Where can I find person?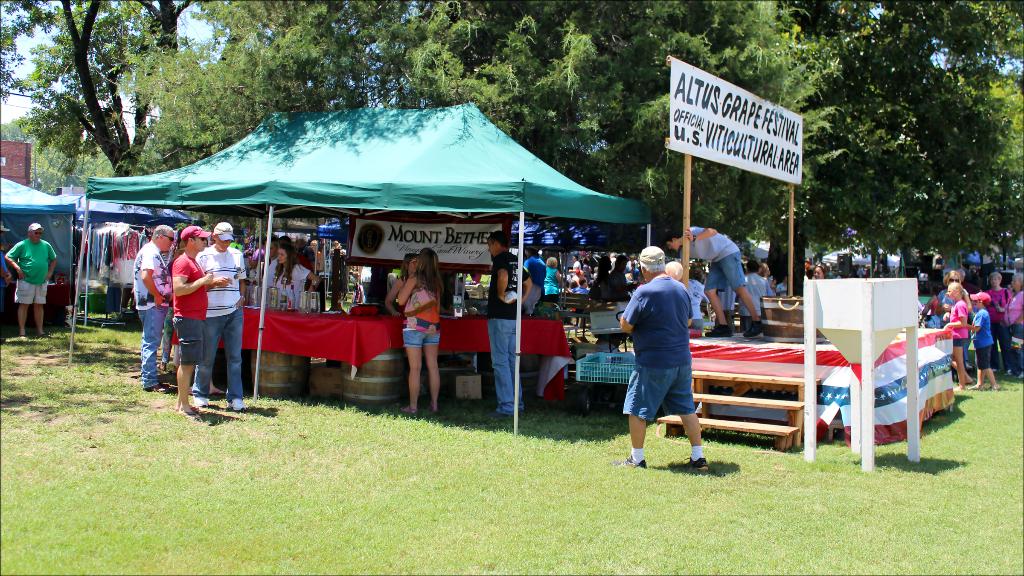
You can find it at 388 253 420 303.
